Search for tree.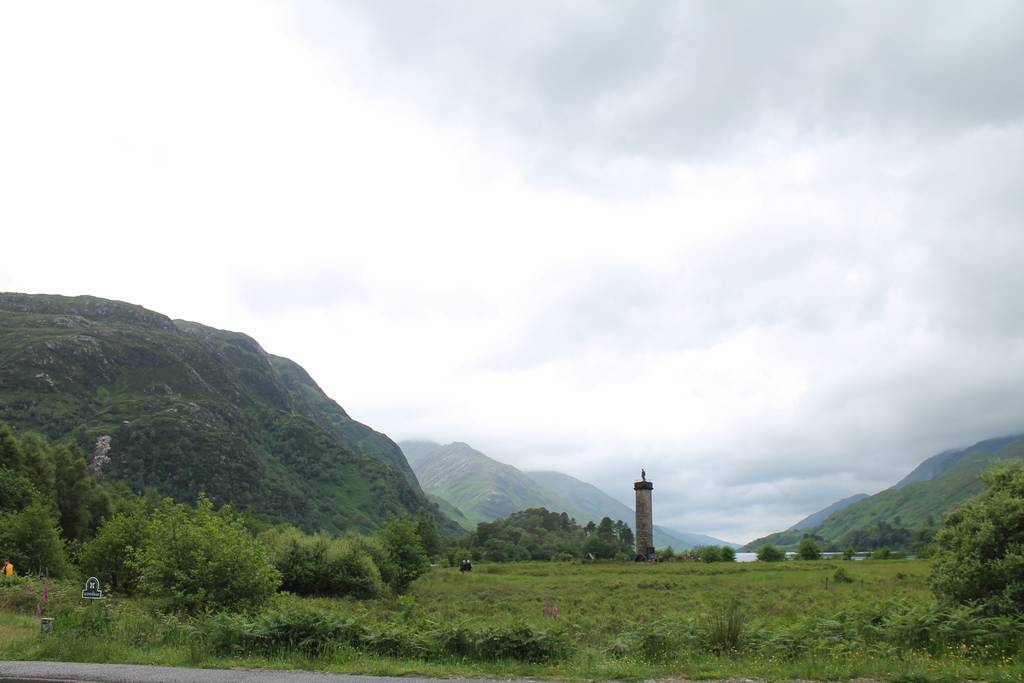
Found at crop(725, 548, 740, 569).
